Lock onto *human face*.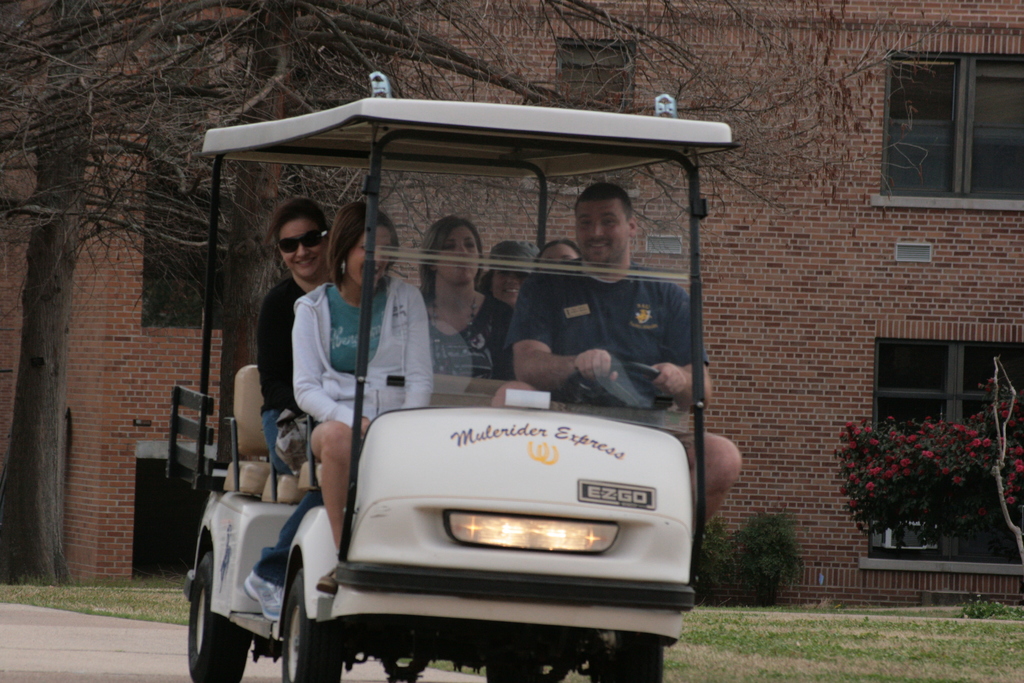
Locked: region(492, 266, 524, 304).
